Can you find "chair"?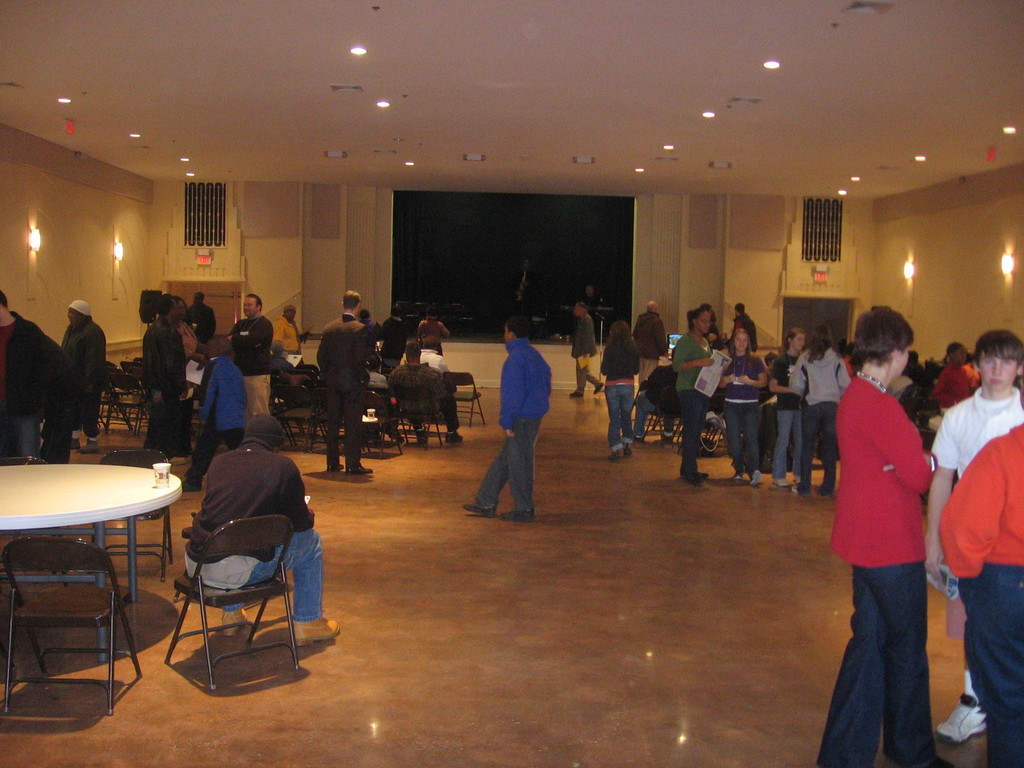
Yes, bounding box: 161:515:303:692.
